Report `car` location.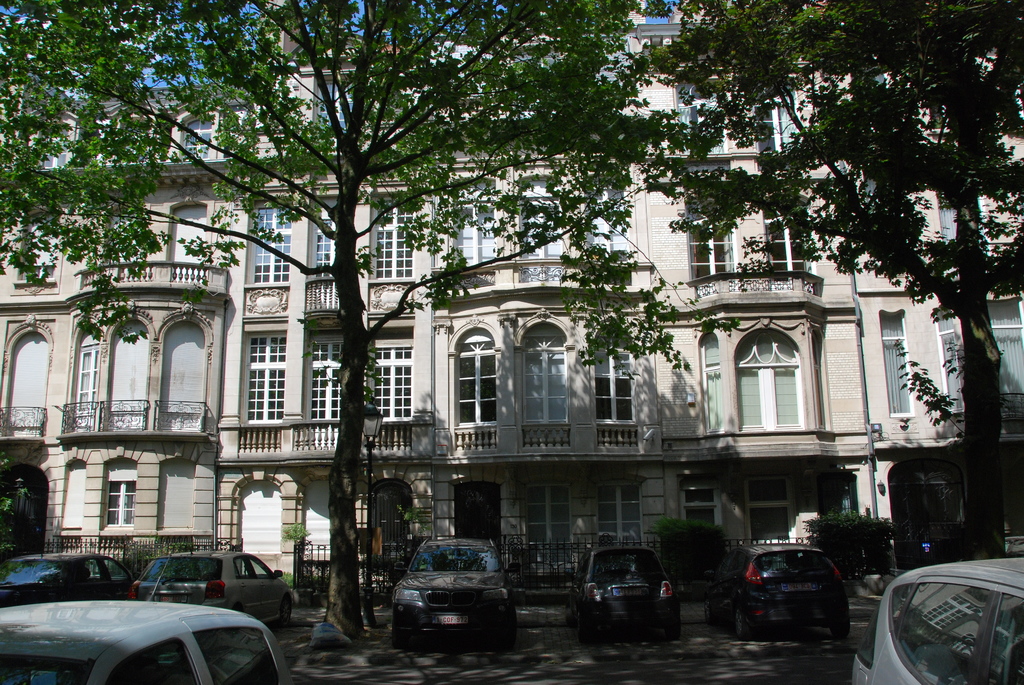
Report: [133,551,294,618].
